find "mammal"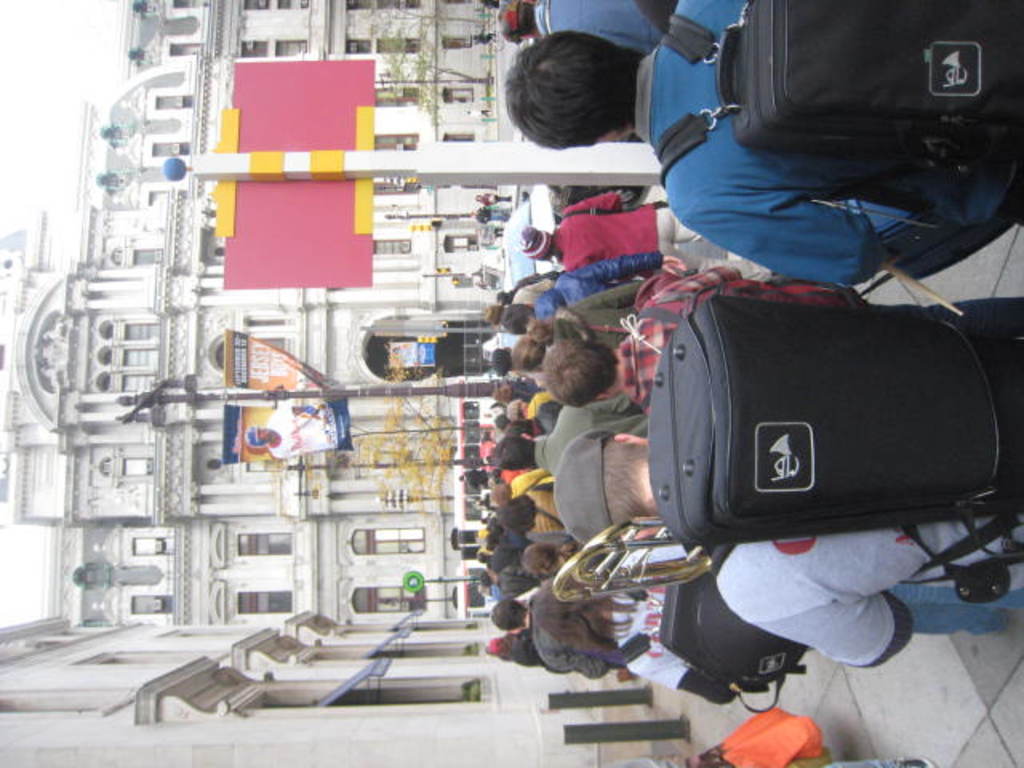
detection(618, 0, 1023, 306)
